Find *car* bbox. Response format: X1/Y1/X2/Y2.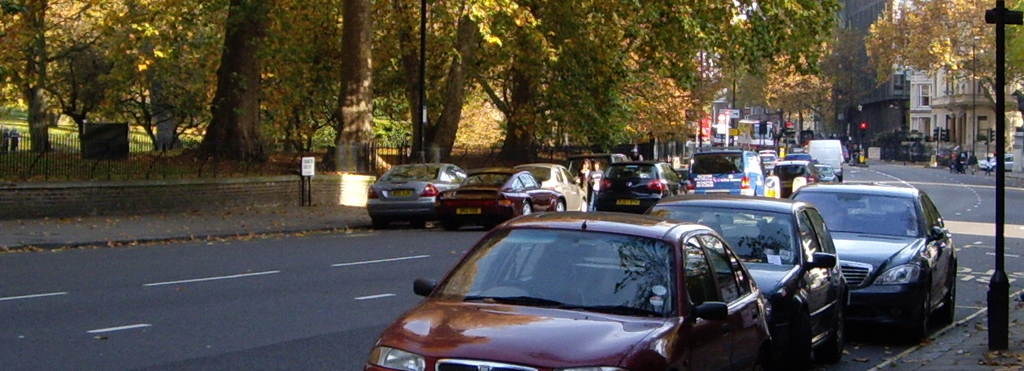
521/164/589/209.
